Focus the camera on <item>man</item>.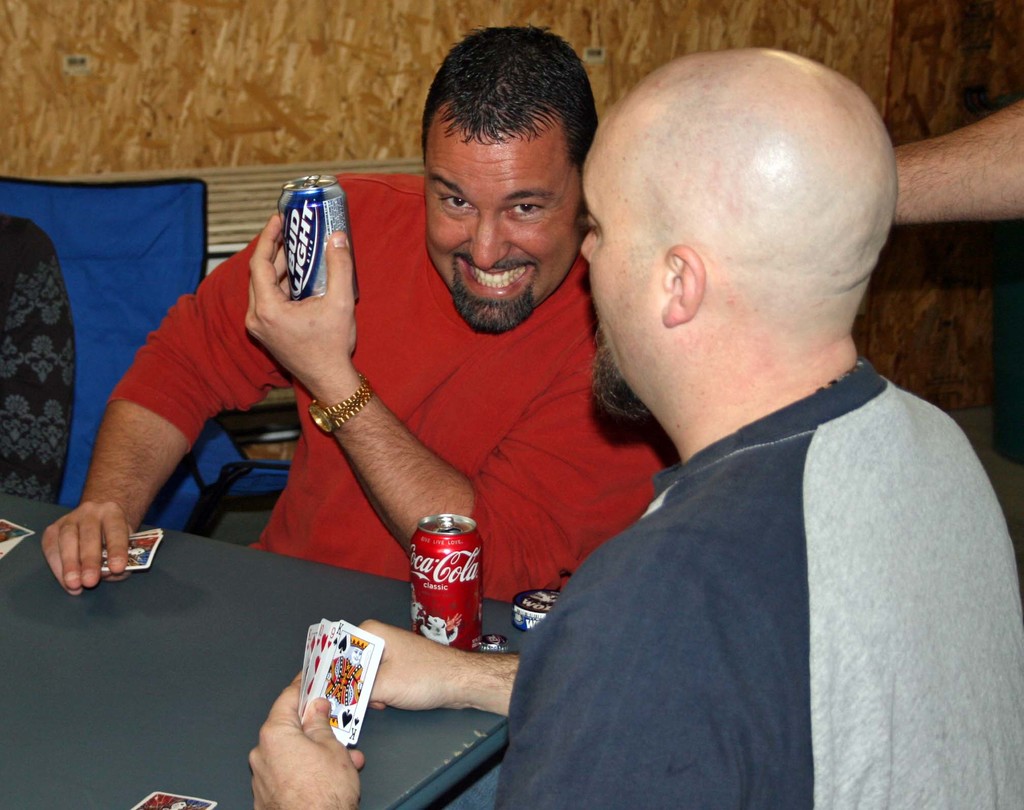
Focus region: l=460, t=32, r=1016, b=794.
